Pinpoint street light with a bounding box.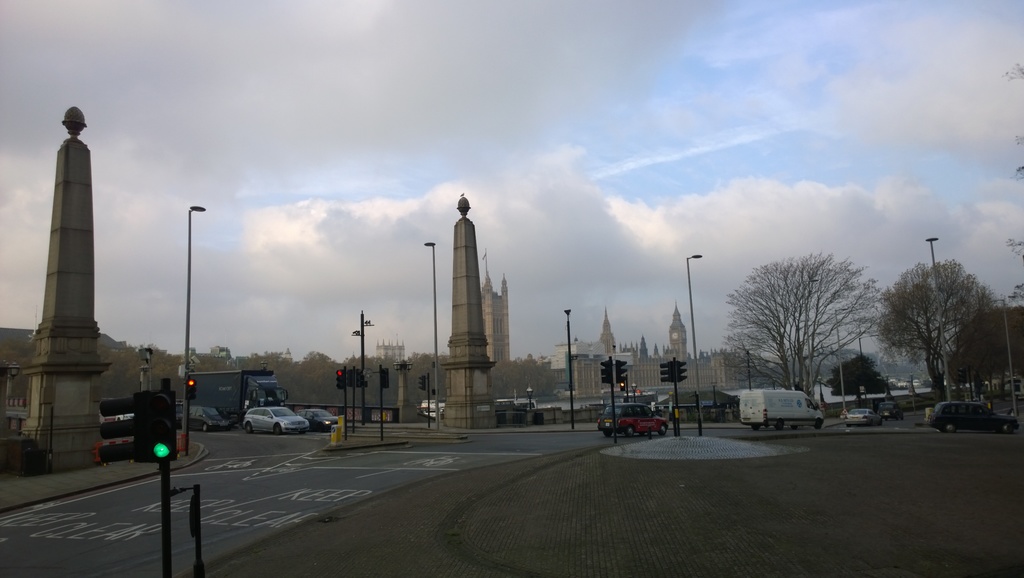
detection(184, 206, 207, 458).
